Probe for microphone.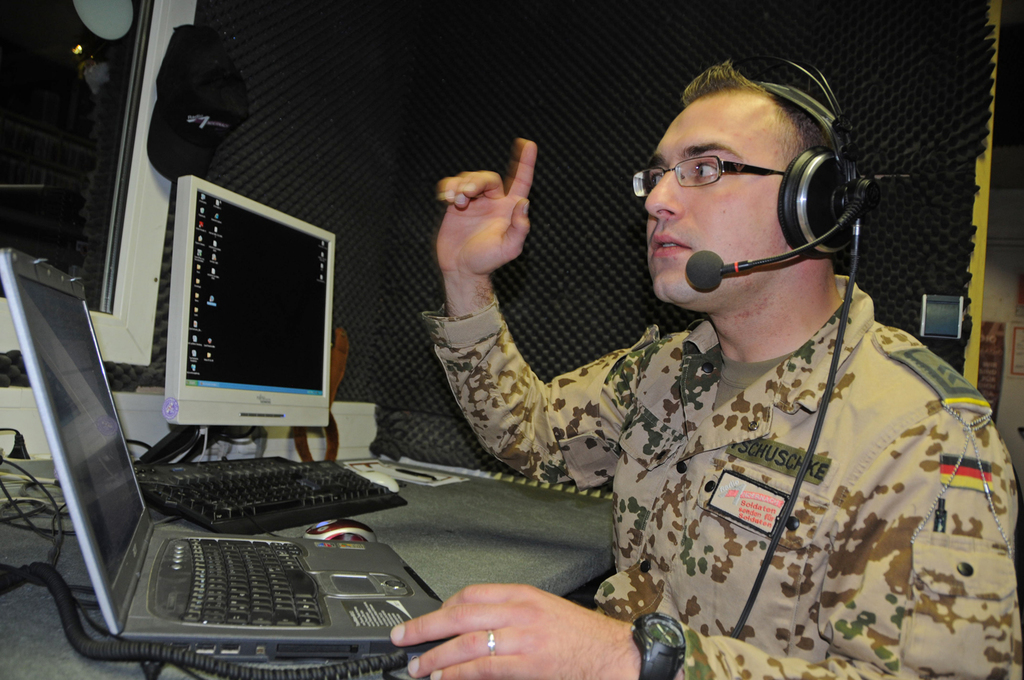
Probe result: <bbox>687, 246, 725, 292</bbox>.
